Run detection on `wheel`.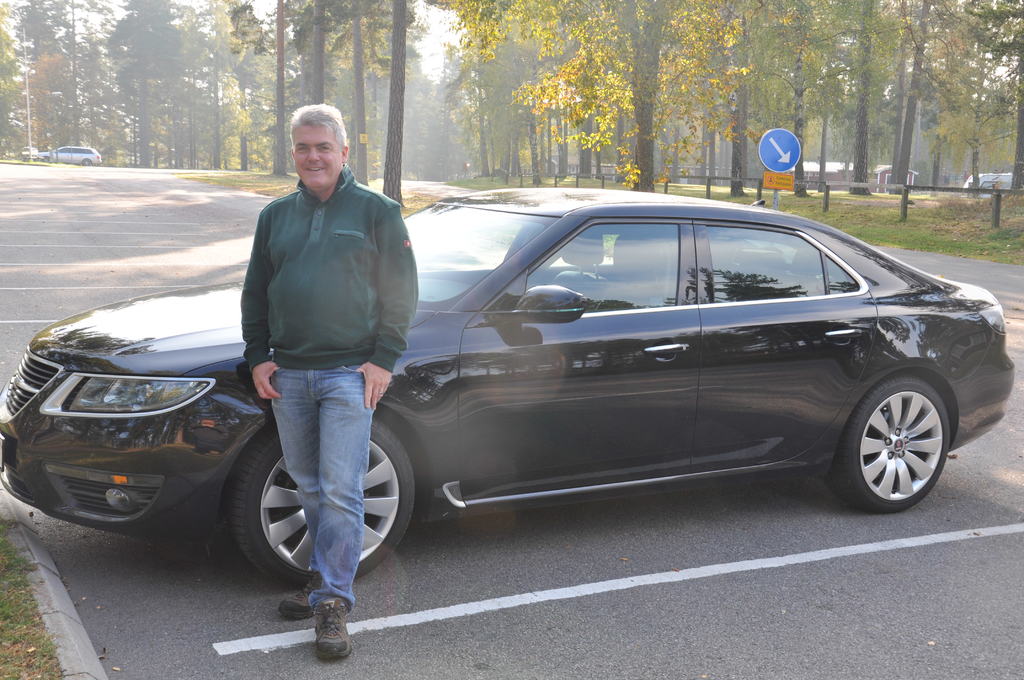
Result: (853,366,960,507).
